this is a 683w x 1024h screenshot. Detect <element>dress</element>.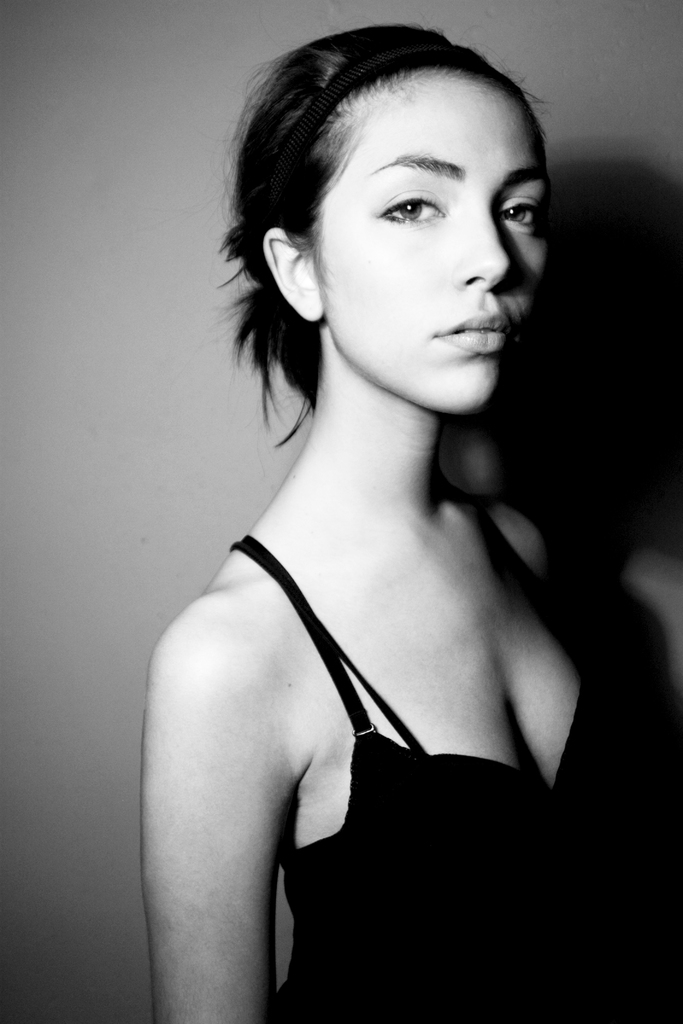
(225, 529, 682, 1023).
